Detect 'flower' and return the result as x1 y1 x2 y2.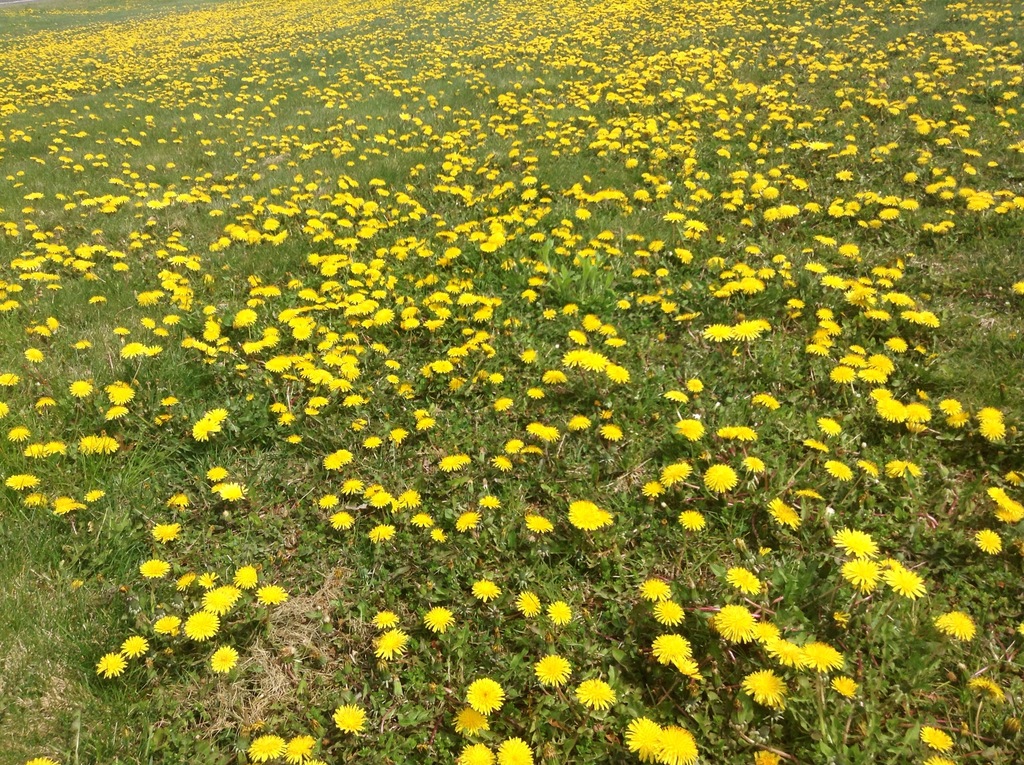
479 492 504 509.
